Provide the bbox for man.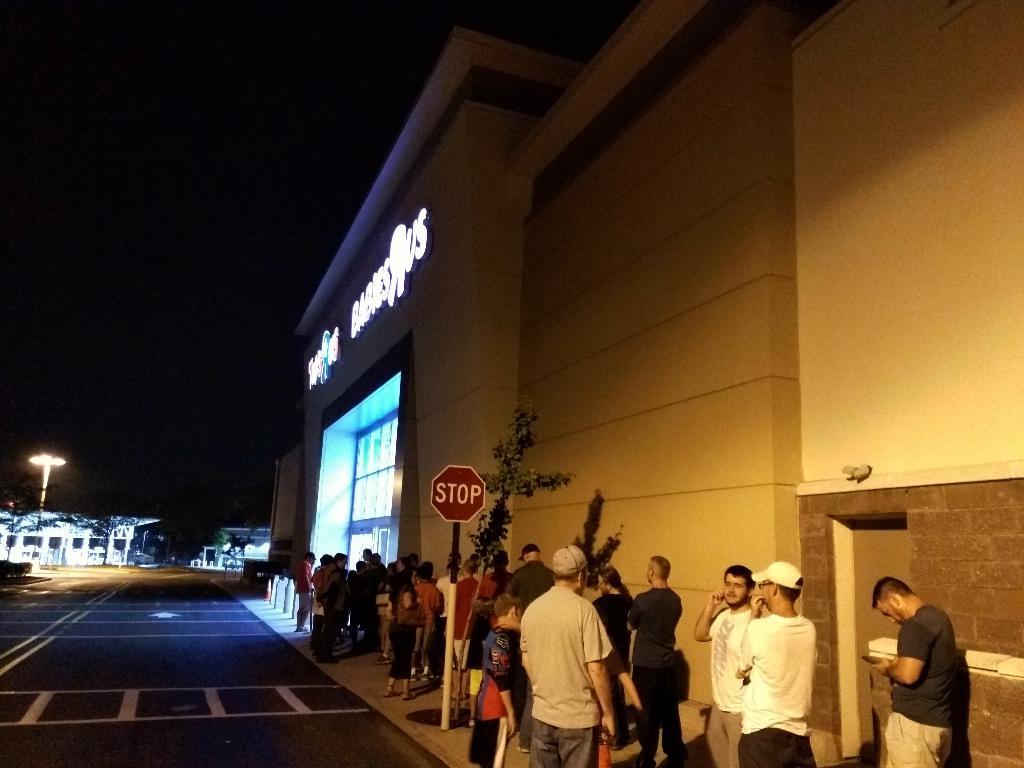
463:598:530:767.
